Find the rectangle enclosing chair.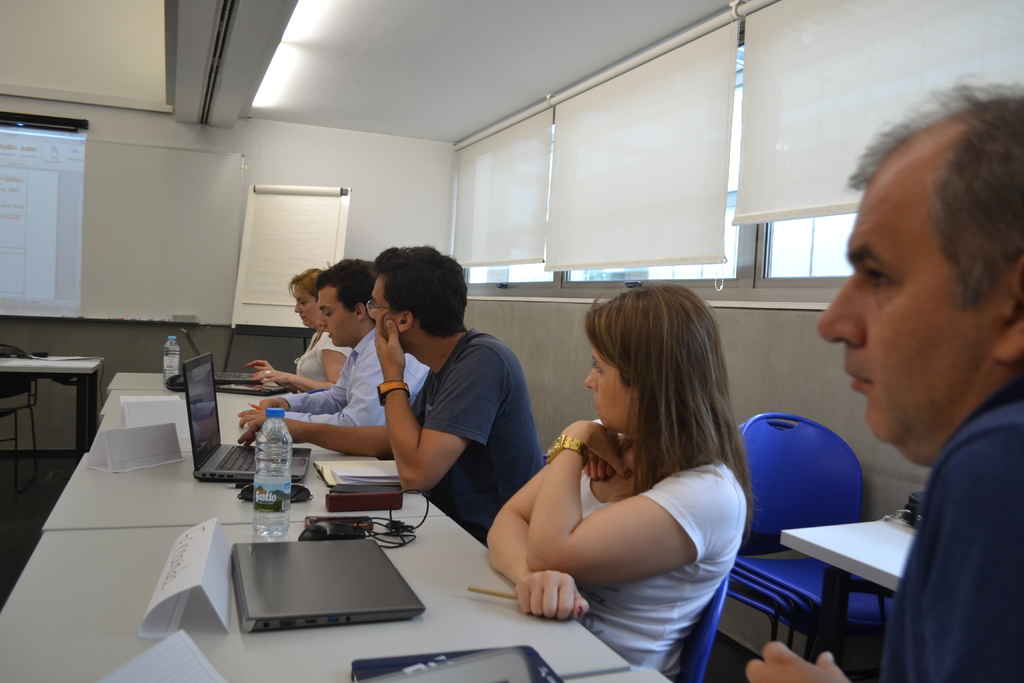
<box>726,578,778,650</box>.
